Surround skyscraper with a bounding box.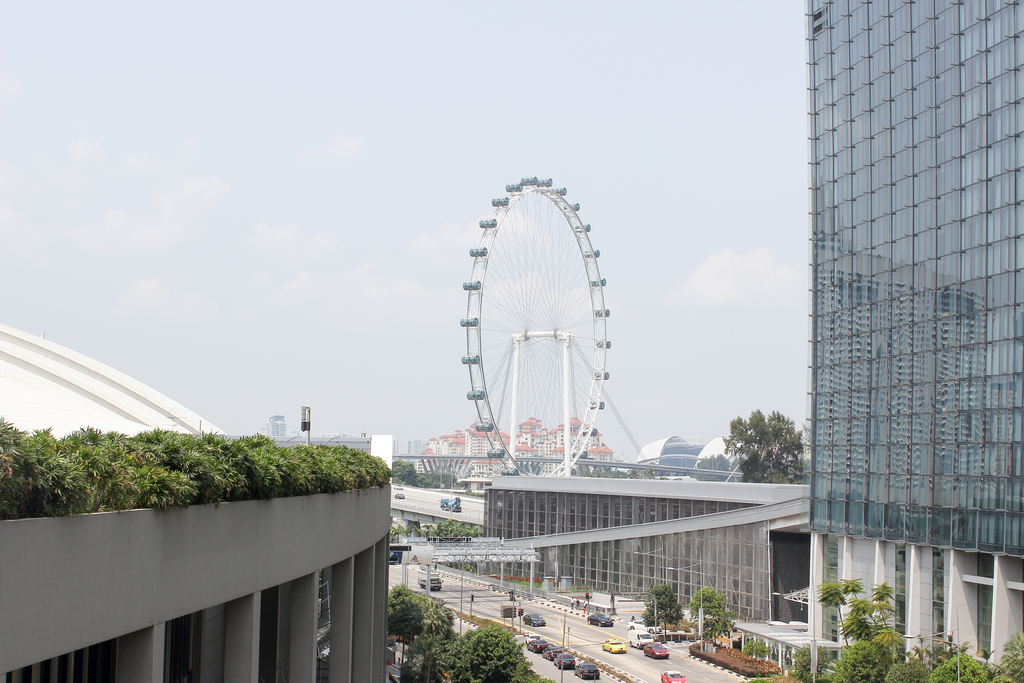
box=[0, 322, 392, 682].
